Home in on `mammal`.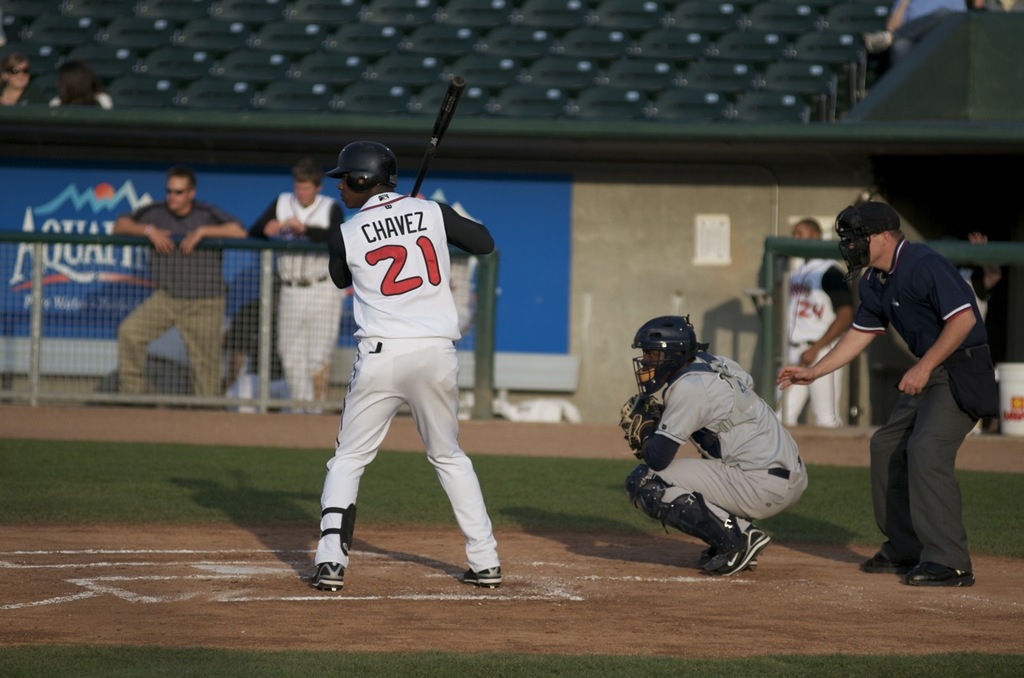
Homed in at (970, 236, 1023, 431).
